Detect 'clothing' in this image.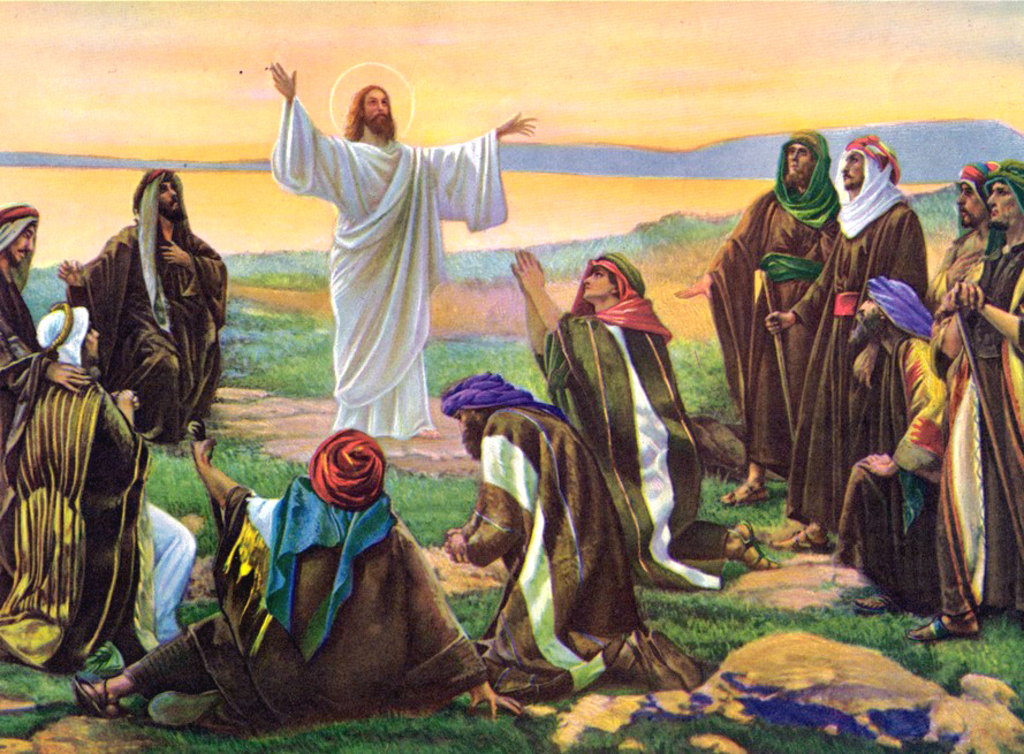
Detection: region(460, 384, 659, 703).
